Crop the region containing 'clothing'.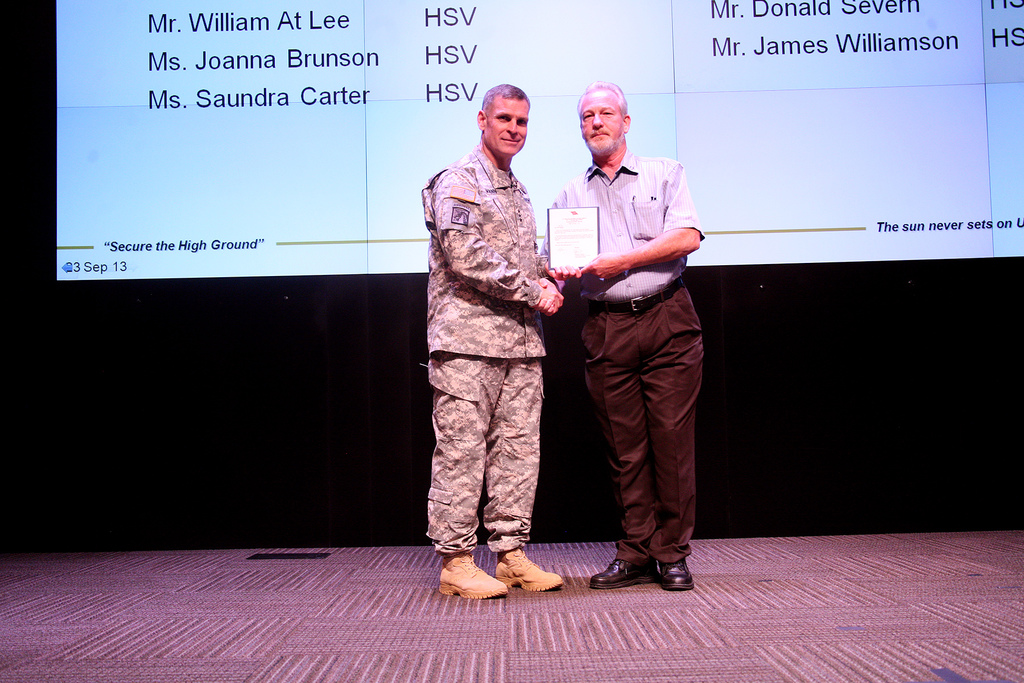
Crop region: (552,147,698,558).
